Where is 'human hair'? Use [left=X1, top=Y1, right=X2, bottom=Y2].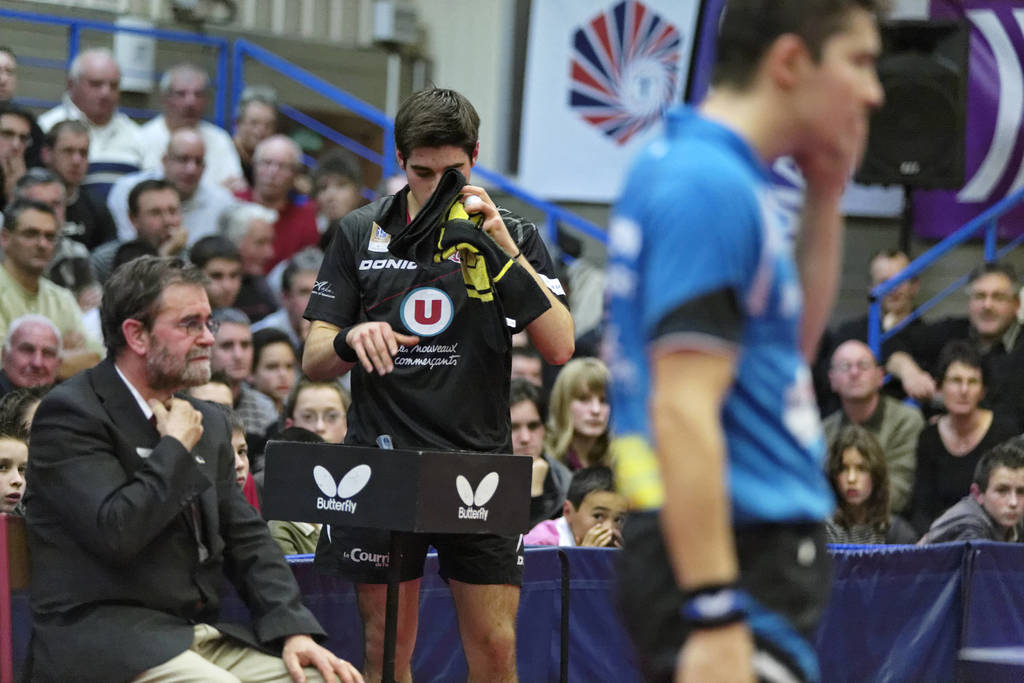
[left=0, top=313, right=64, bottom=366].
